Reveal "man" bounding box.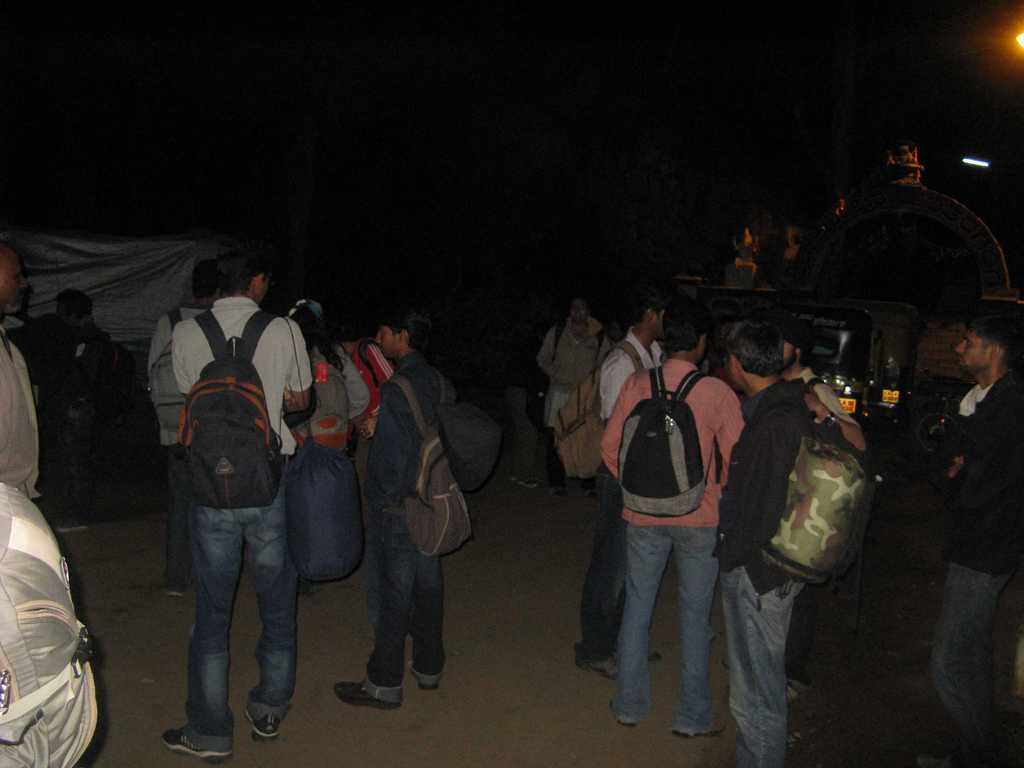
Revealed: <region>138, 241, 338, 767</region>.
